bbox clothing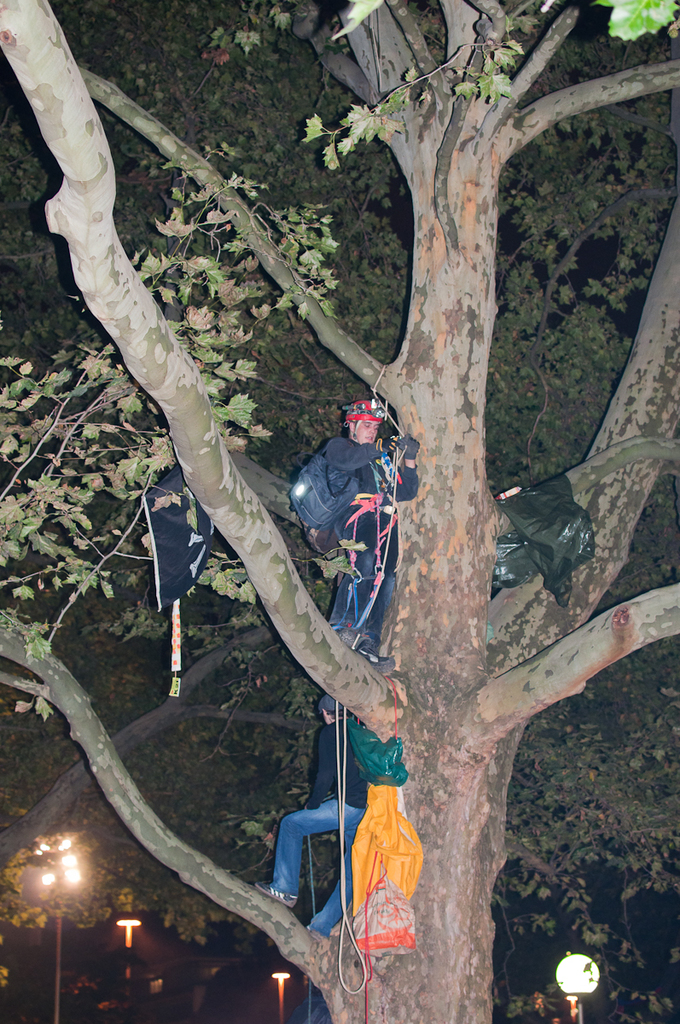
[left=294, top=430, right=433, bottom=529]
